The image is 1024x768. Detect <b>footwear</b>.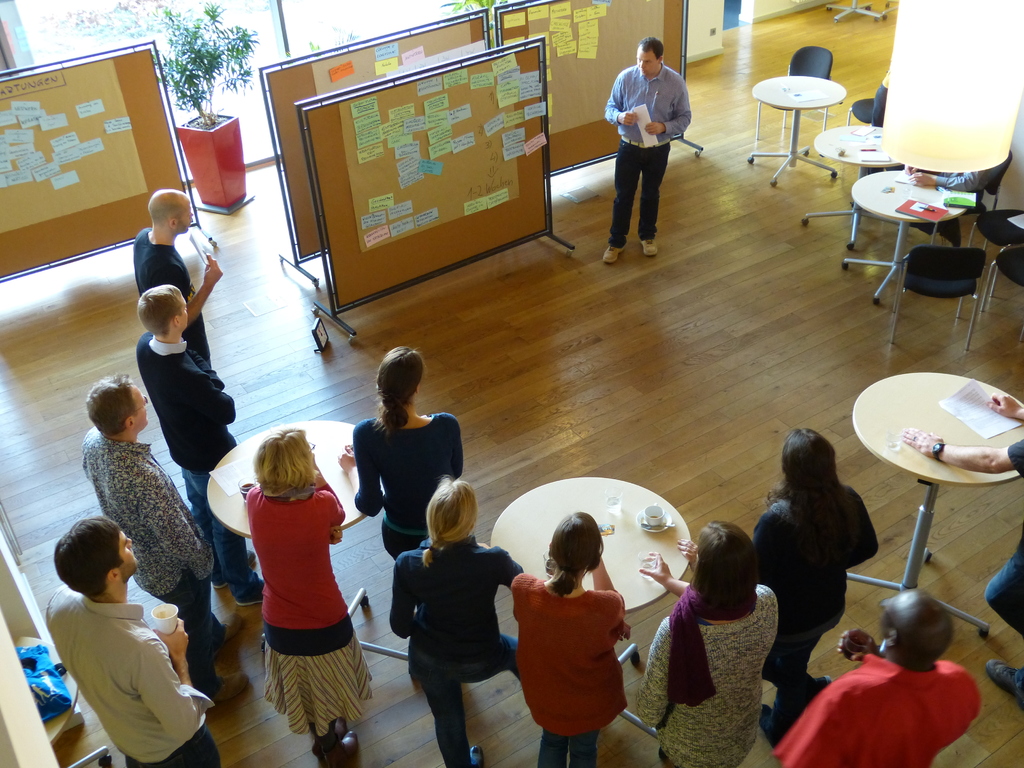
Detection: bbox=[312, 713, 349, 759].
